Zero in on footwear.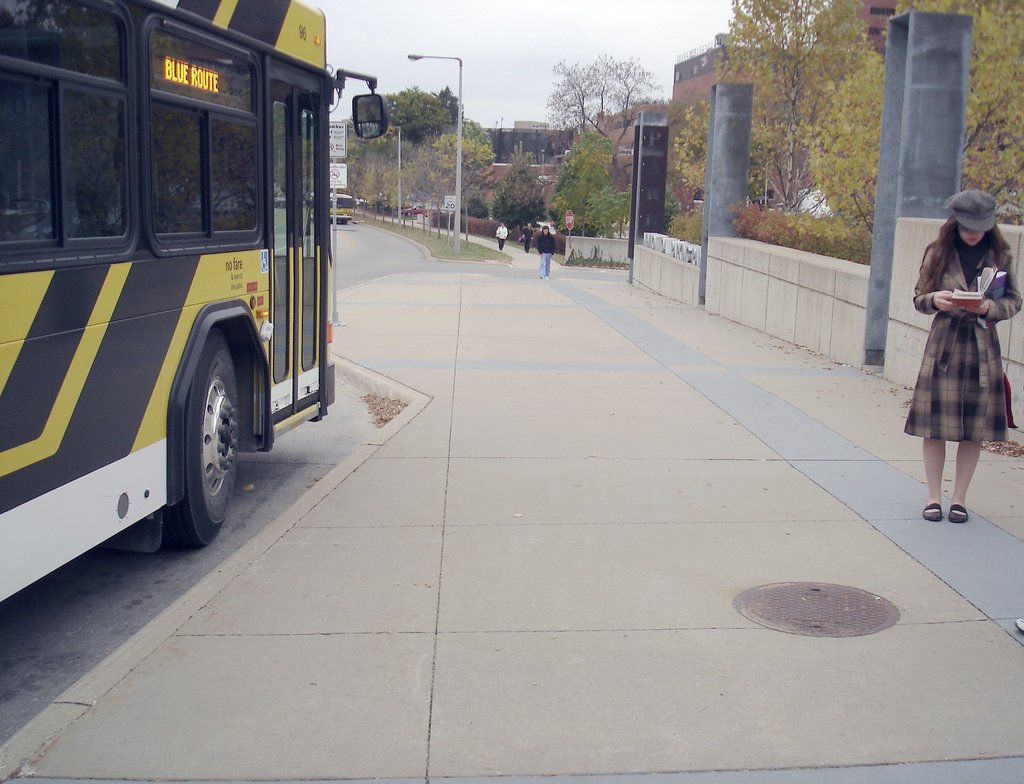
Zeroed in: (949, 507, 970, 523).
